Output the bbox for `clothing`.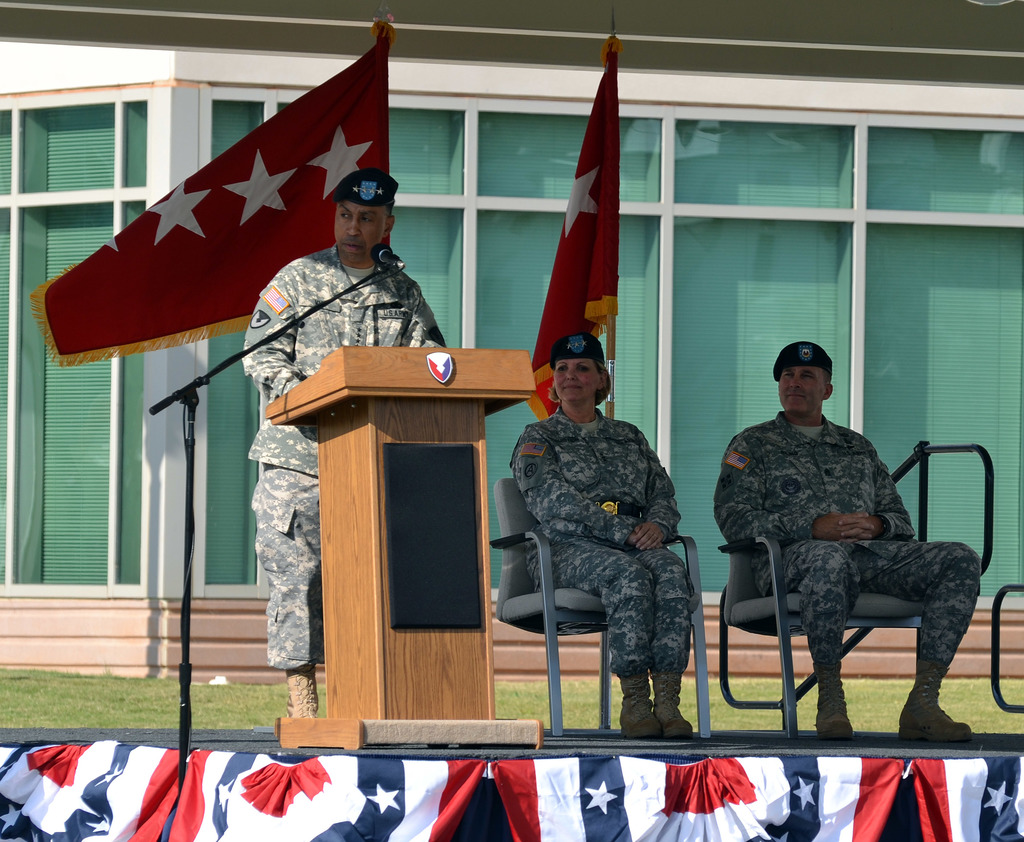
[245, 247, 444, 669].
